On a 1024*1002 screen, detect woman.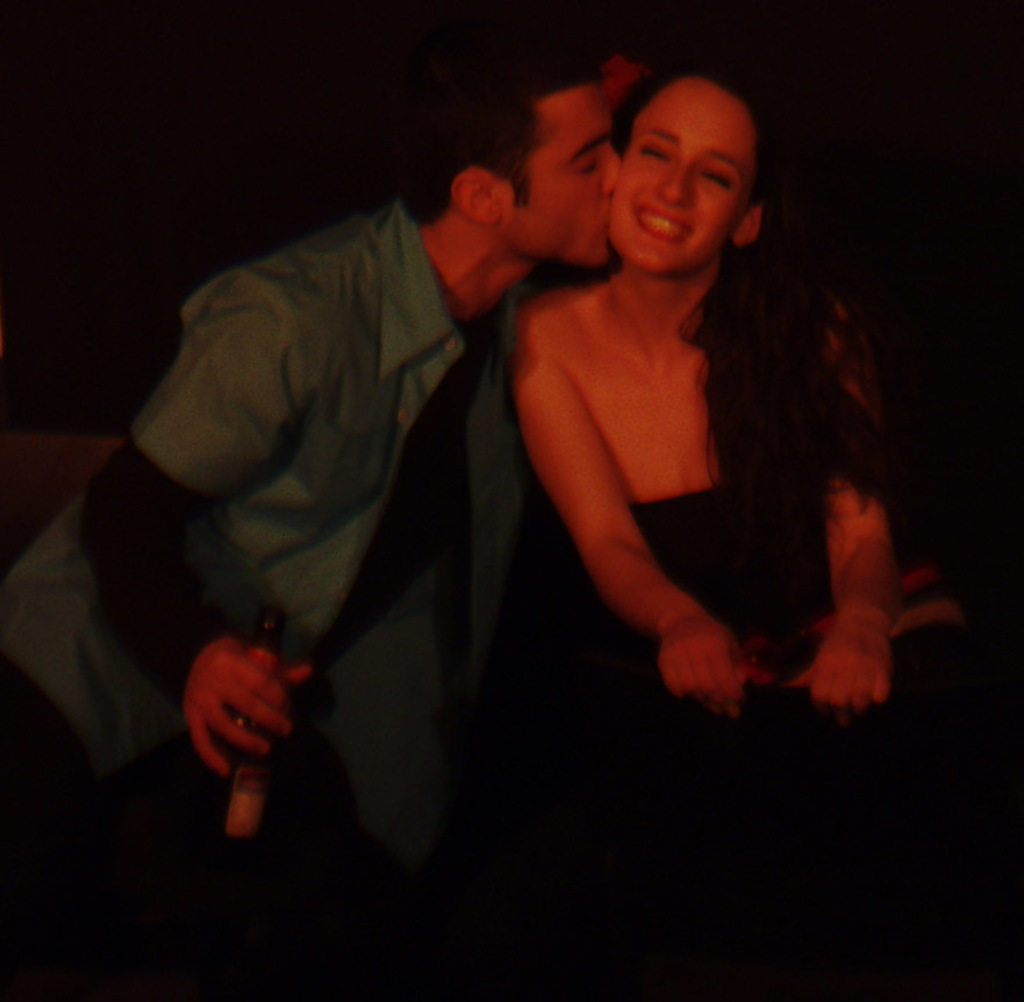
<bbox>423, 36, 925, 758</bbox>.
